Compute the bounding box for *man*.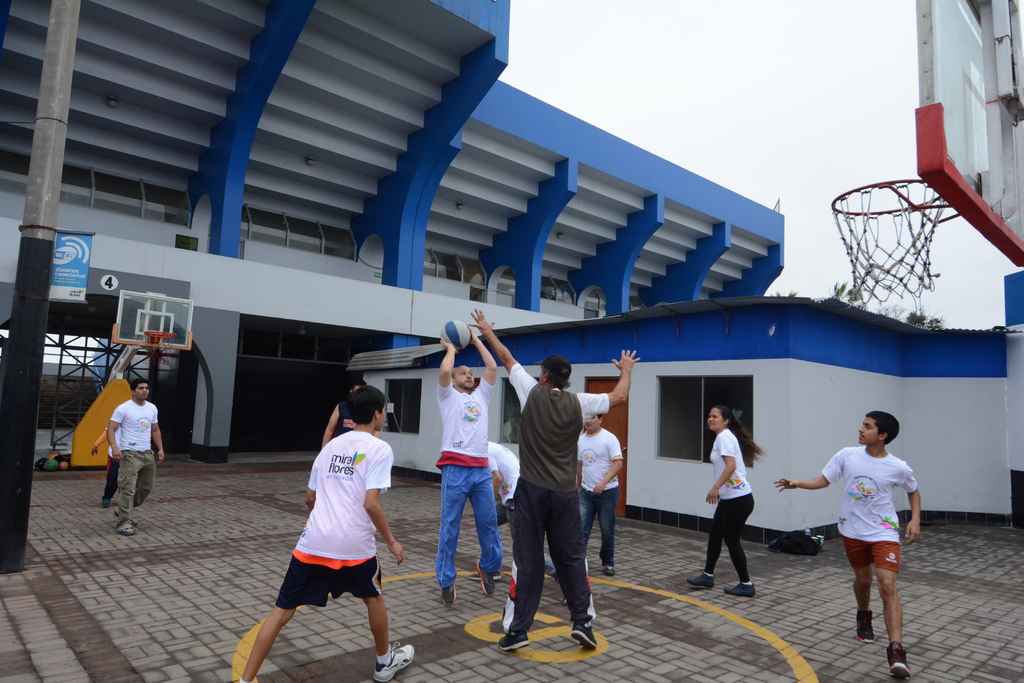
{"x1": 239, "y1": 378, "x2": 424, "y2": 682}.
